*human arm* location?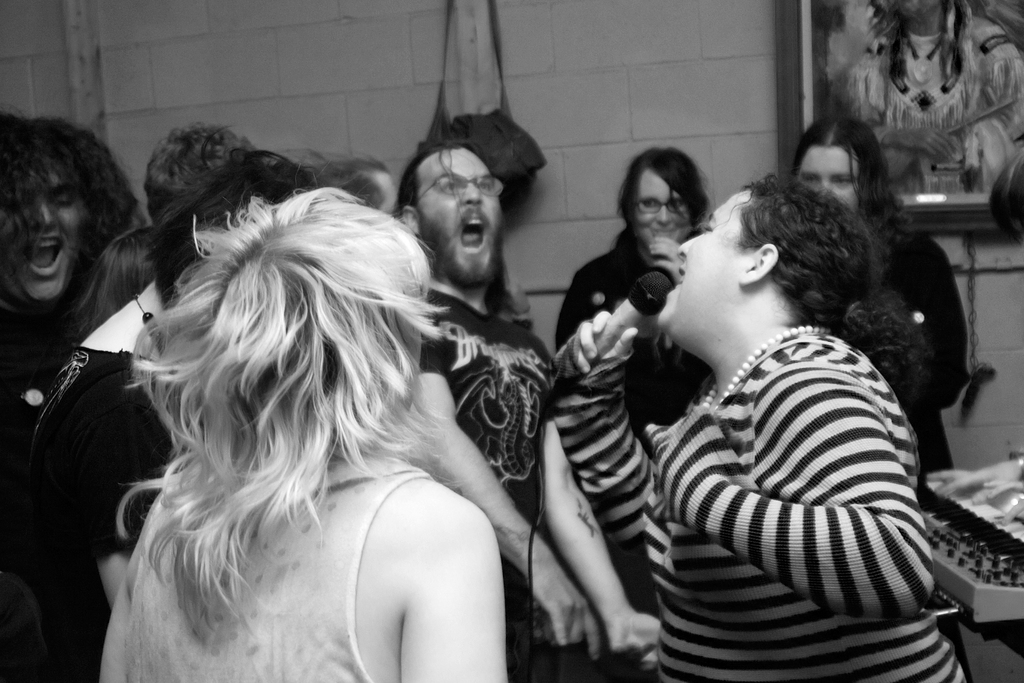
x1=547, y1=261, x2=631, y2=370
